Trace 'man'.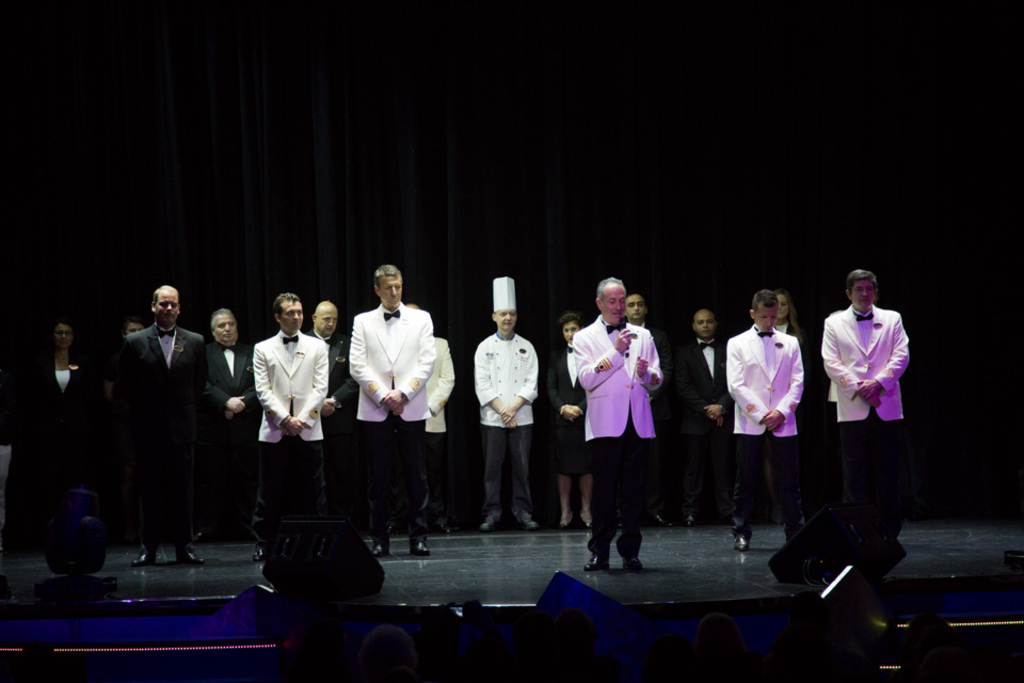
Traced to <box>474,274,543,530</box>.
